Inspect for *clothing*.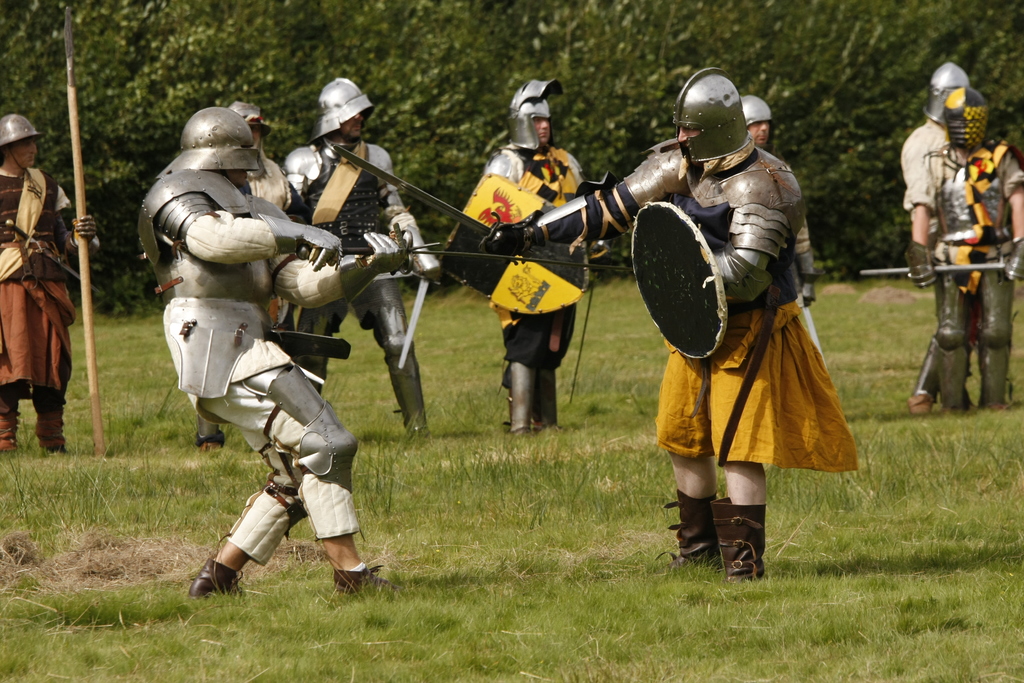
Inspection: region(168, 178, 372, 570).
